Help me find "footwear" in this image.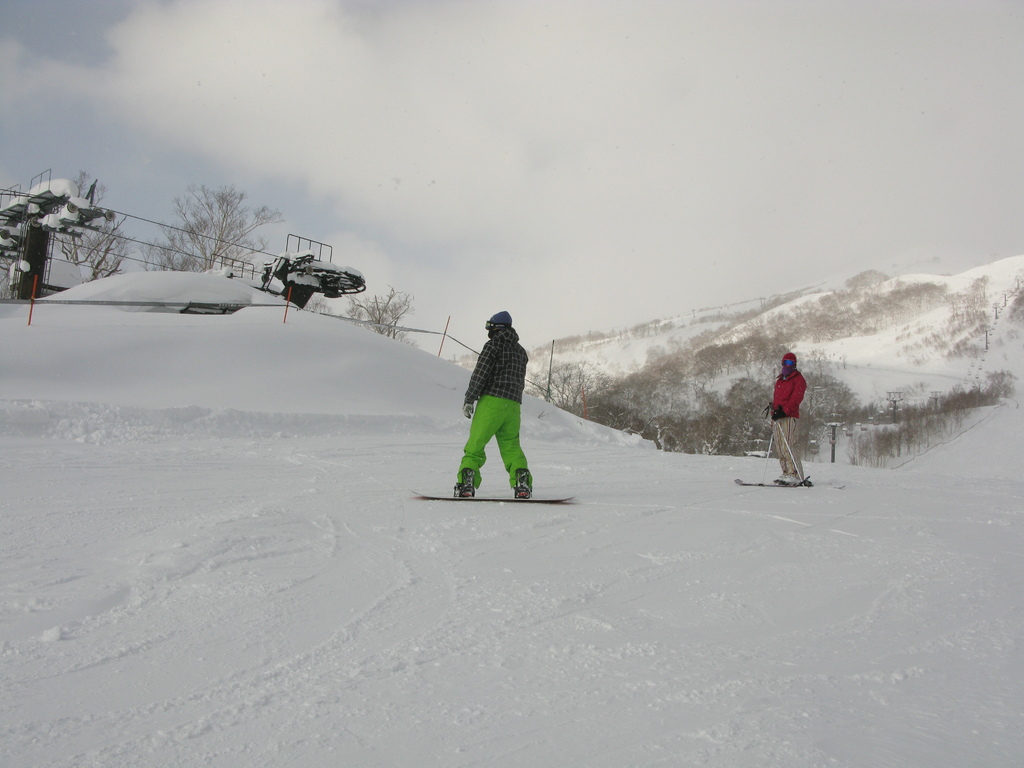
Found it: [x1=516, y1=467, x2=532, y2=502].
